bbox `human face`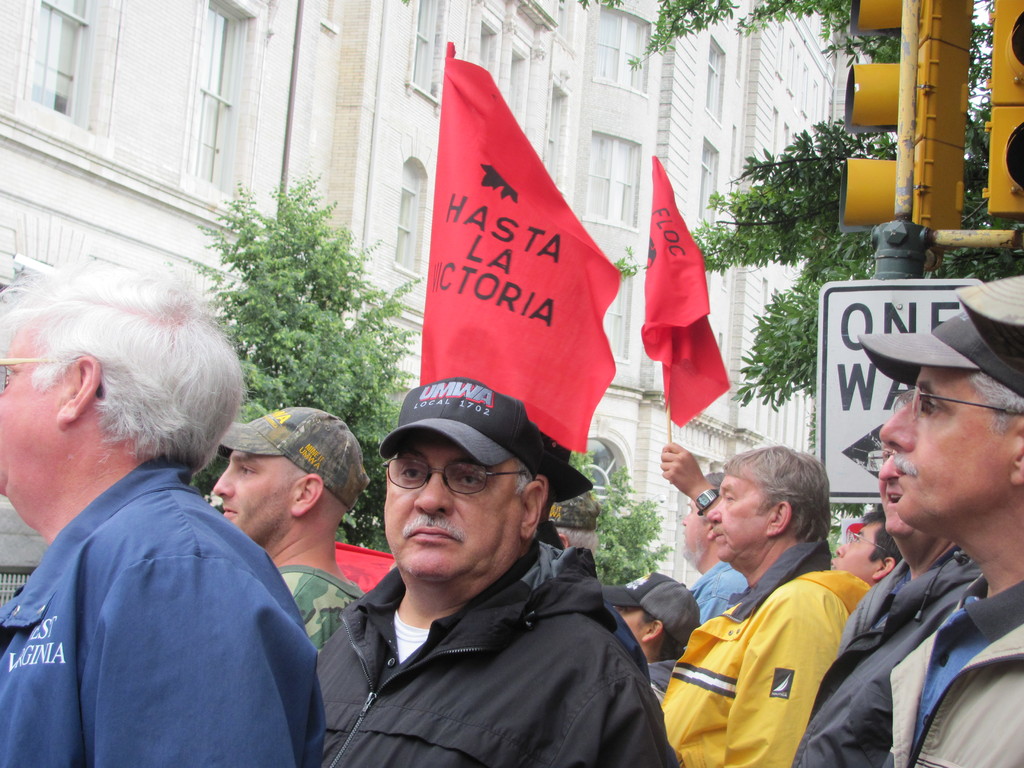
<bbox>680, 497, 712, 568</bbox>
